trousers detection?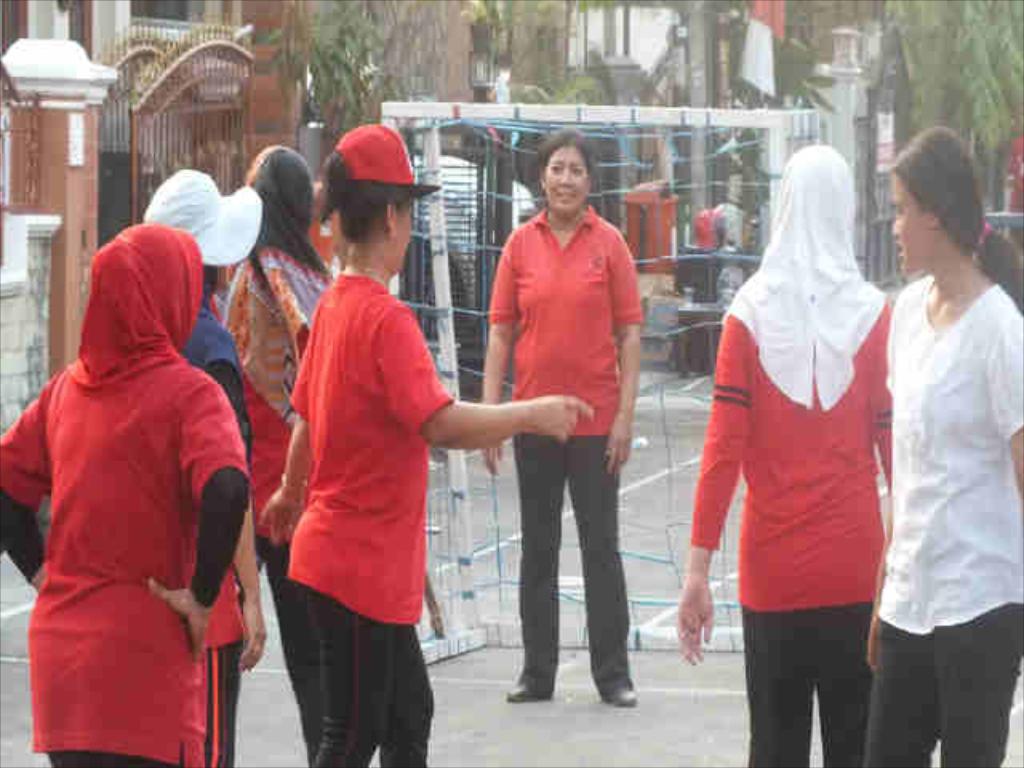
detection(493, 427, 630, 693)
